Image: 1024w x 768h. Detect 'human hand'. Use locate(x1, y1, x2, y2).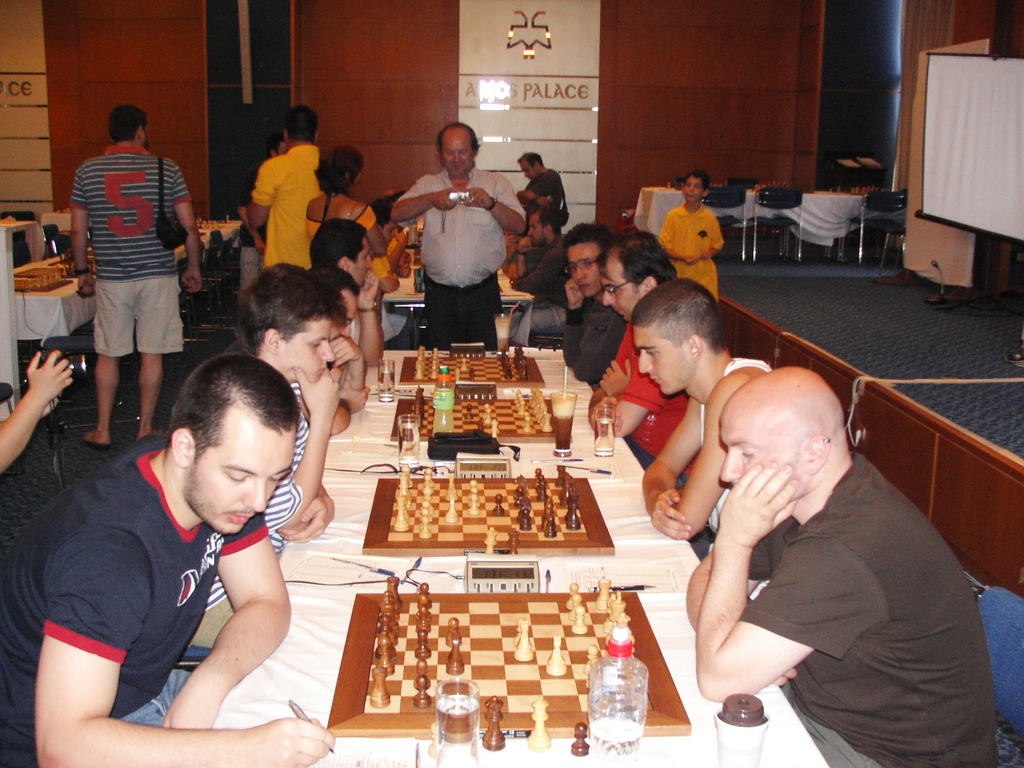
locate(682, 254, 696, 268).
